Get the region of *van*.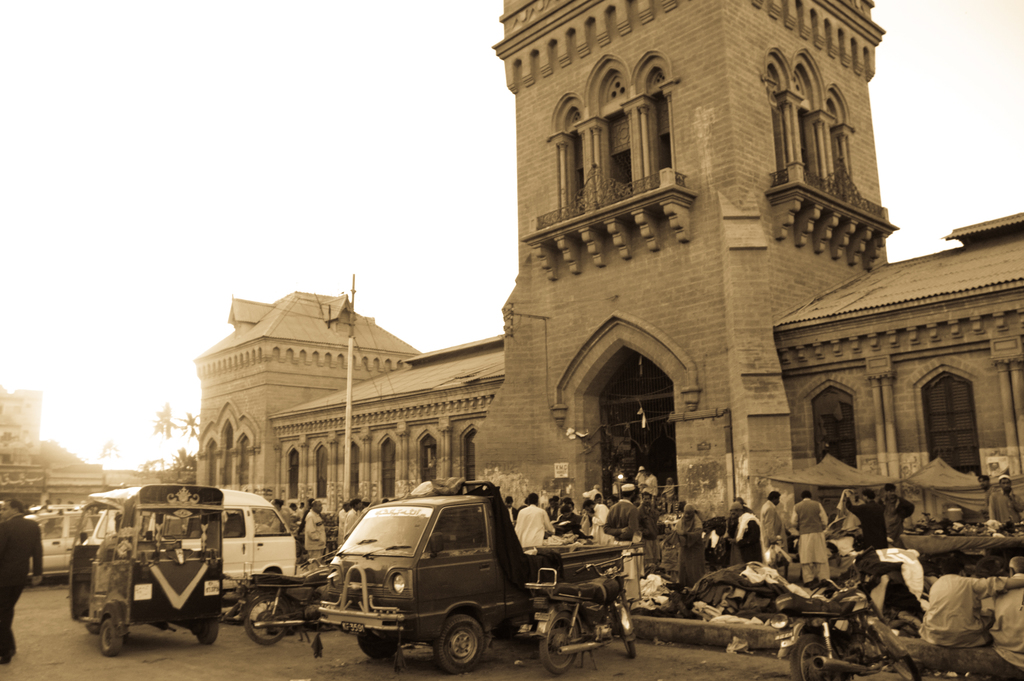
locate(88, 488, 300, 593).
